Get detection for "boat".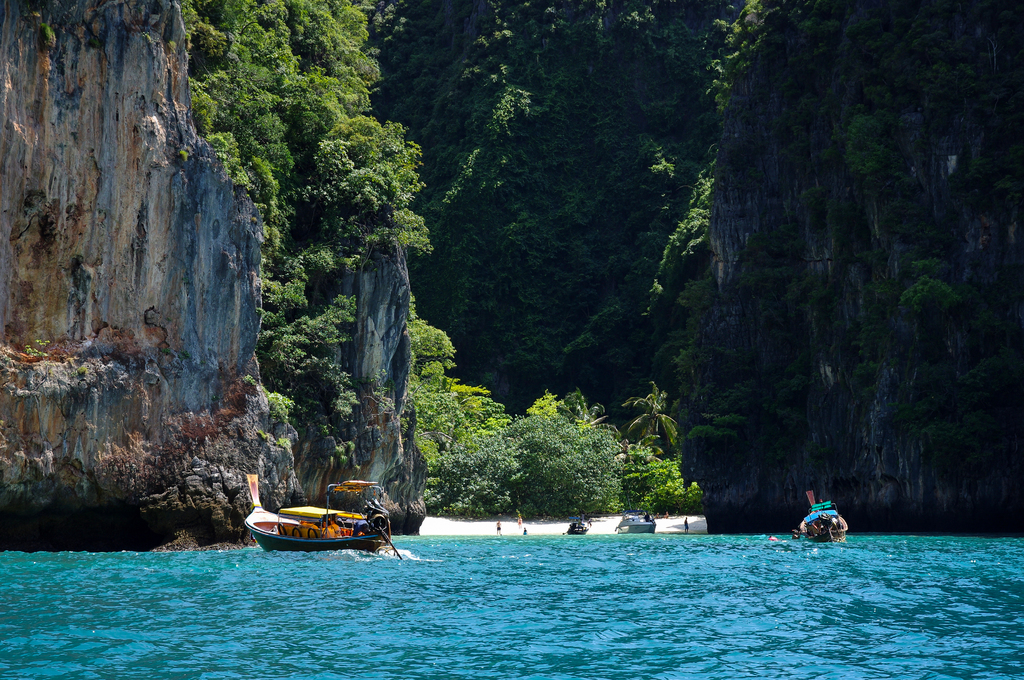
Detection: (799, 487, 851, 545).
